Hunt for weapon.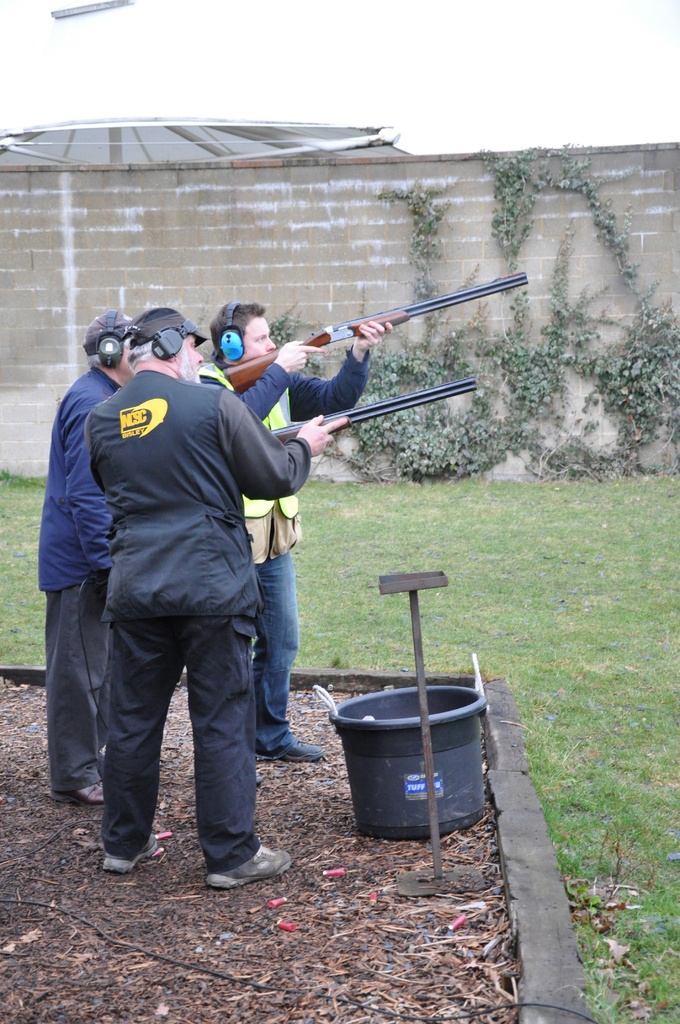
Hunted down at Rect(274, 374, 472, 454).
